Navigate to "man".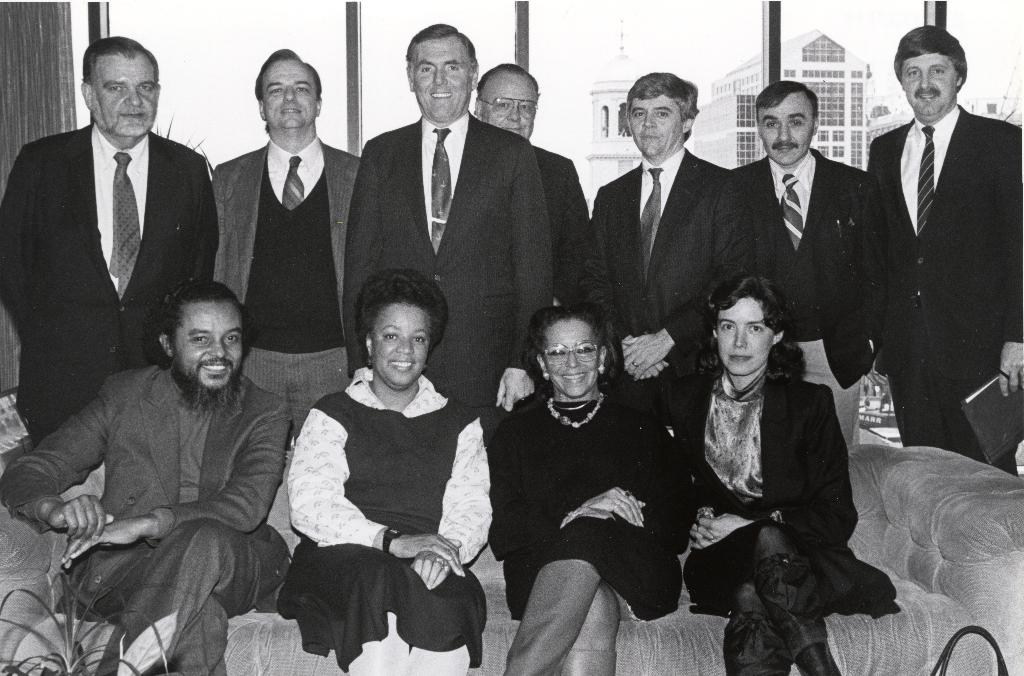
Navigation target: box(0, 33, 219, 448).
